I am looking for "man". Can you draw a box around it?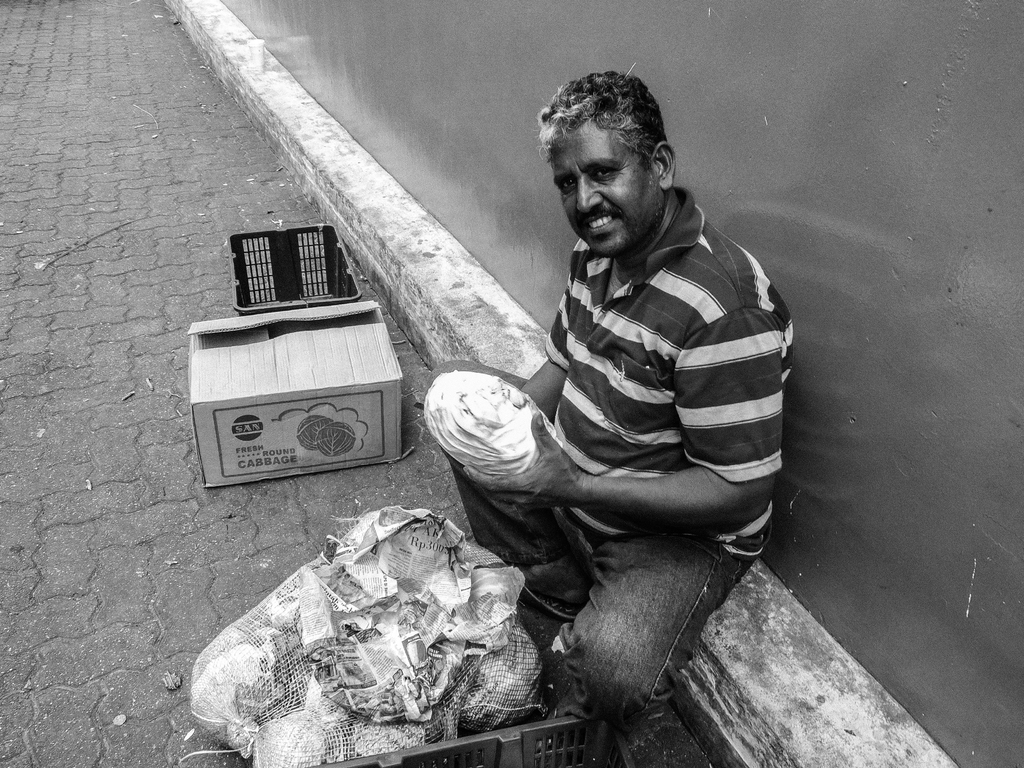
Sure, the bounding box is 436/74/797/755.
